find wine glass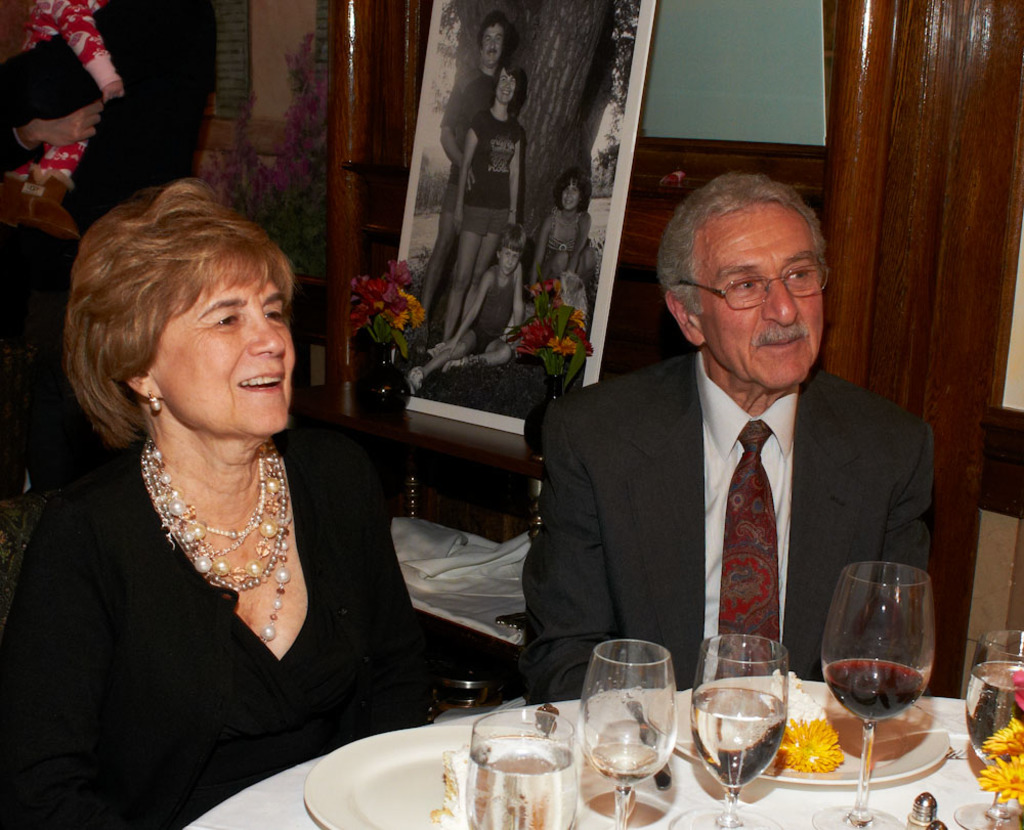
detection(963, 629, 1023, 829)
